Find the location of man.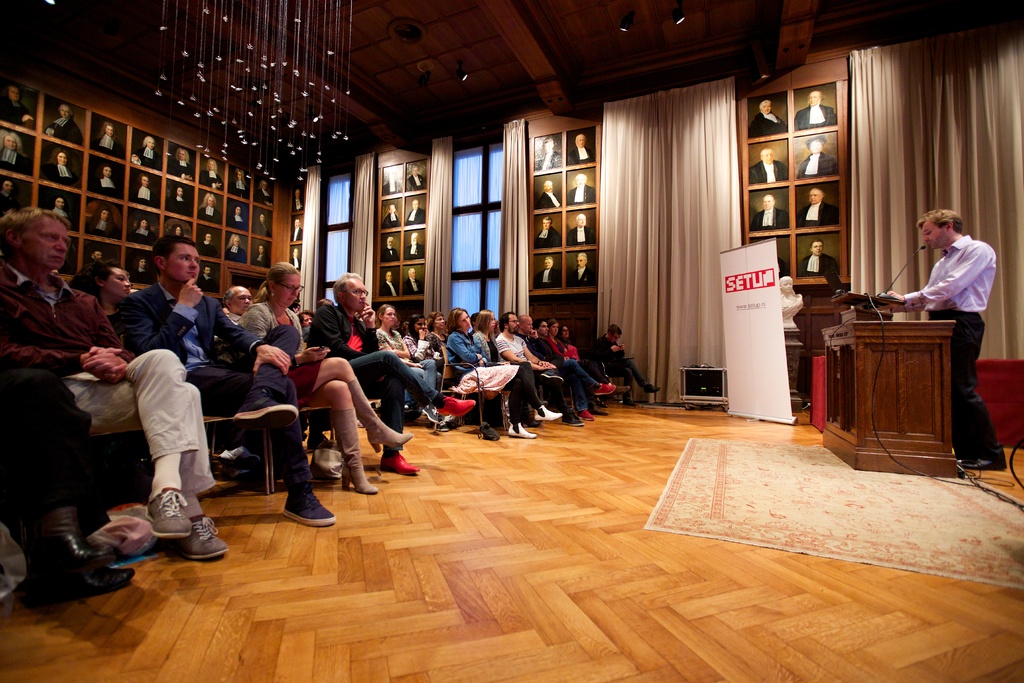
Location: (198,260,218,289).
